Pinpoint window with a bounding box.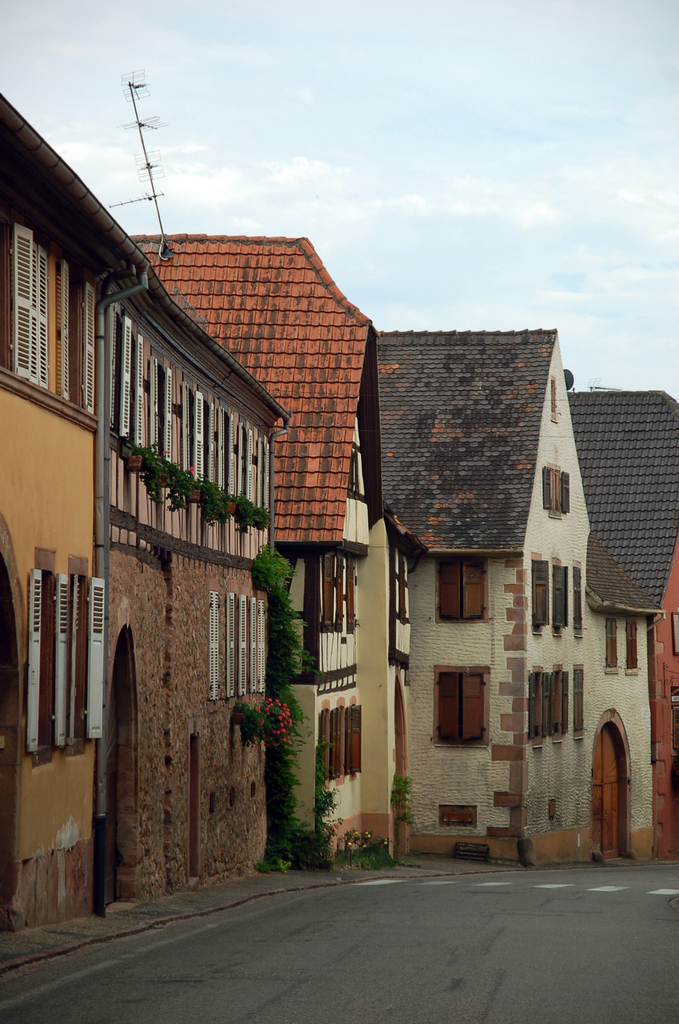
<bbox>596, 618, 642, 678</bbox>.
